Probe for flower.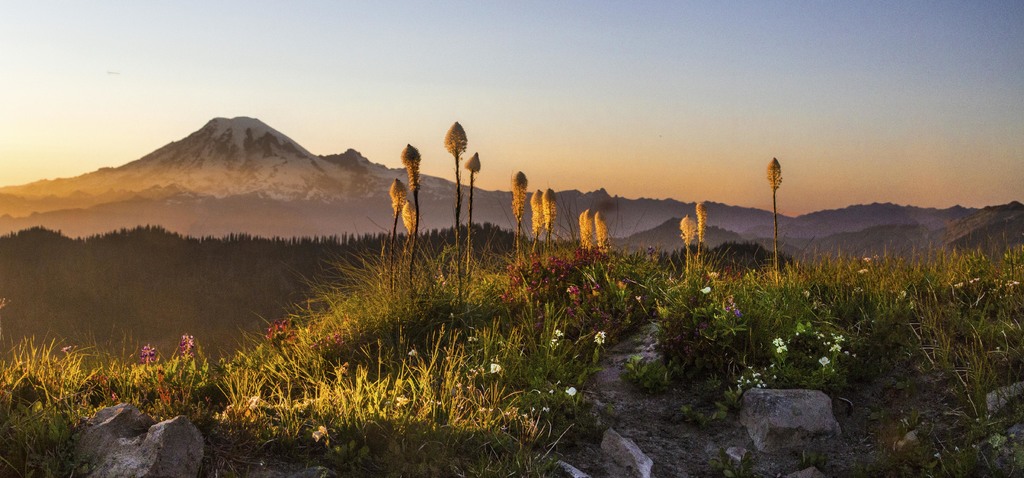
Probe result: bbox(263, 322, 285, 342).
